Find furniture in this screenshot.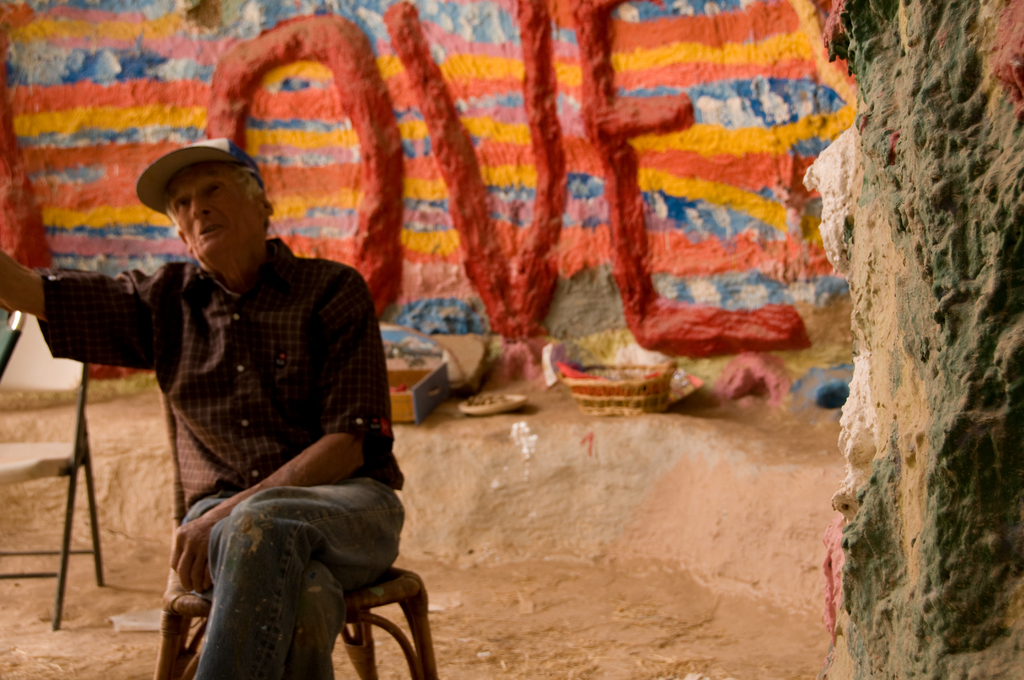
The bounding box for furniture is {"left": 0, "top": 307, "right": 25, "bottom": 381}.
